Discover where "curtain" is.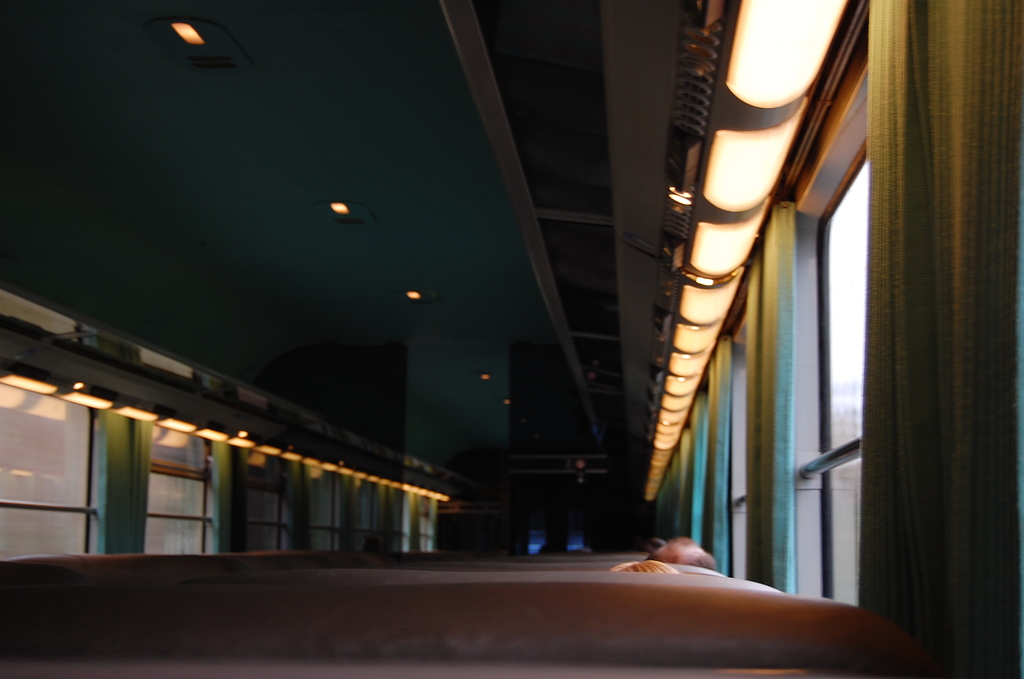
Discovered at [x1=859, y1=0, x2=1023, y2=678].
